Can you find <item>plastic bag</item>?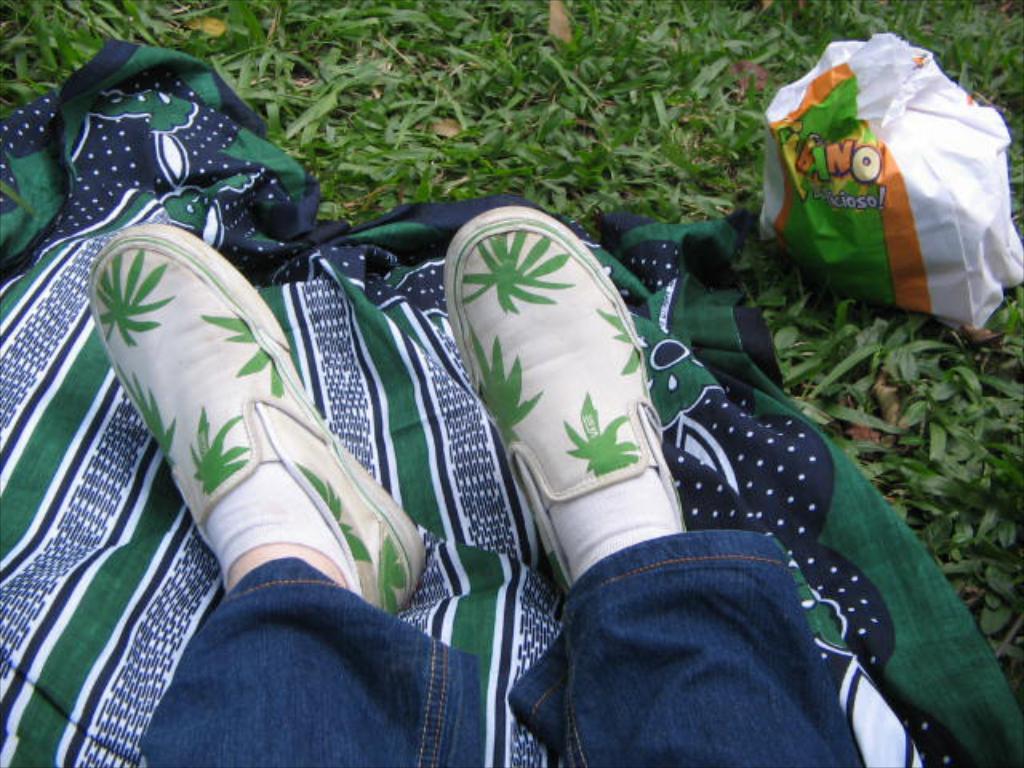
Yes, bounding box: <bbox>758, 27, 1022, 331</bbox>.
